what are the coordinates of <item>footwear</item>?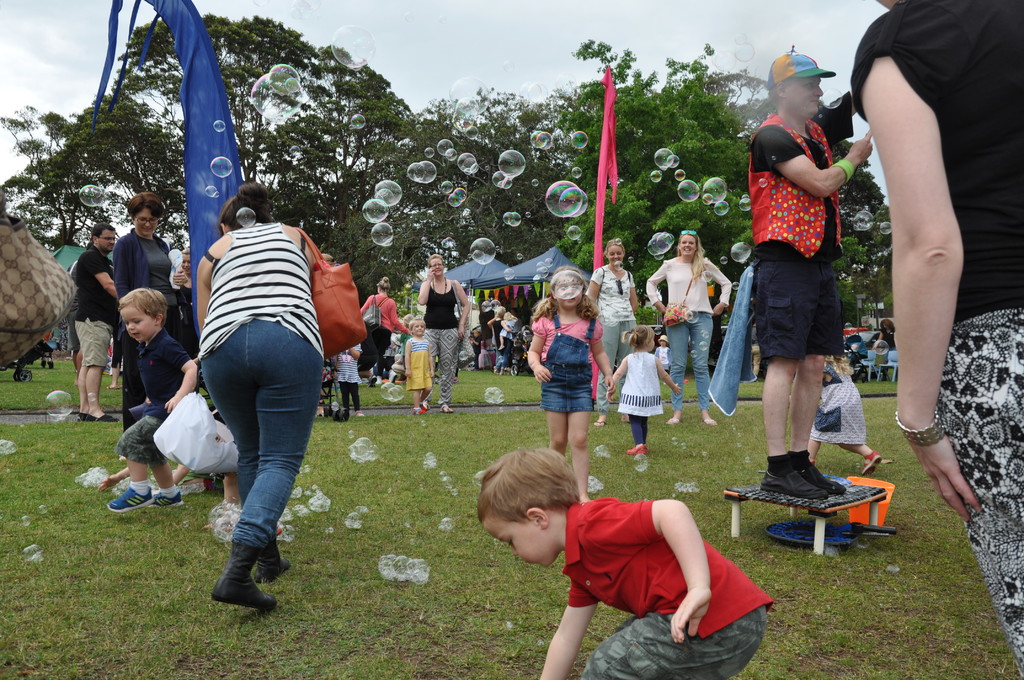
106, 483, 148, 511.
